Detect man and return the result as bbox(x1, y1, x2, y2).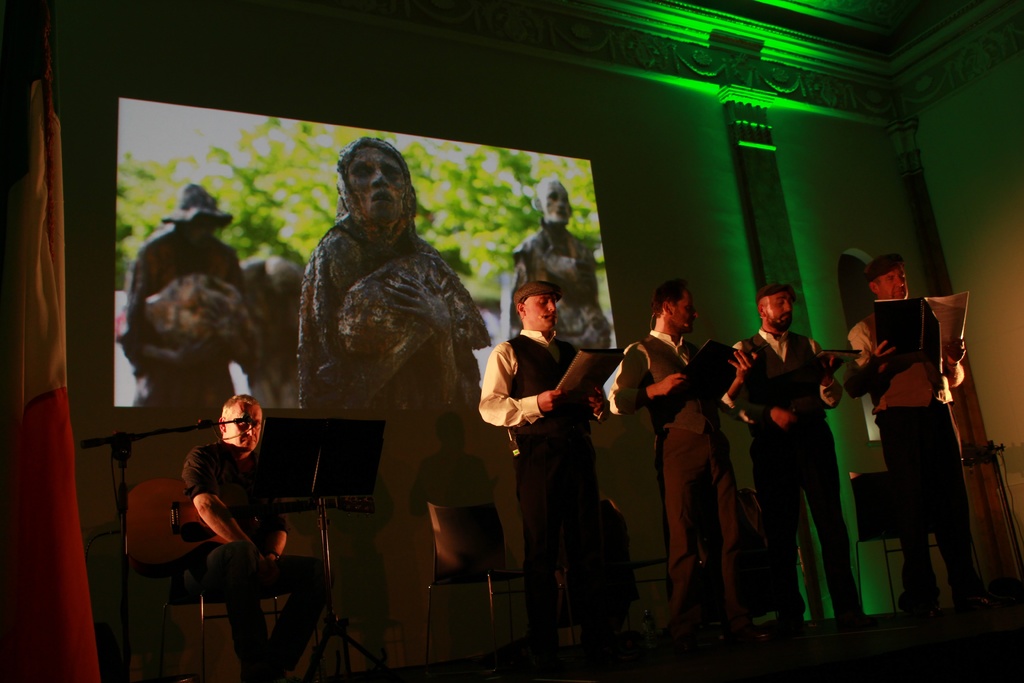
bbox(595, 408, 670, 625).
